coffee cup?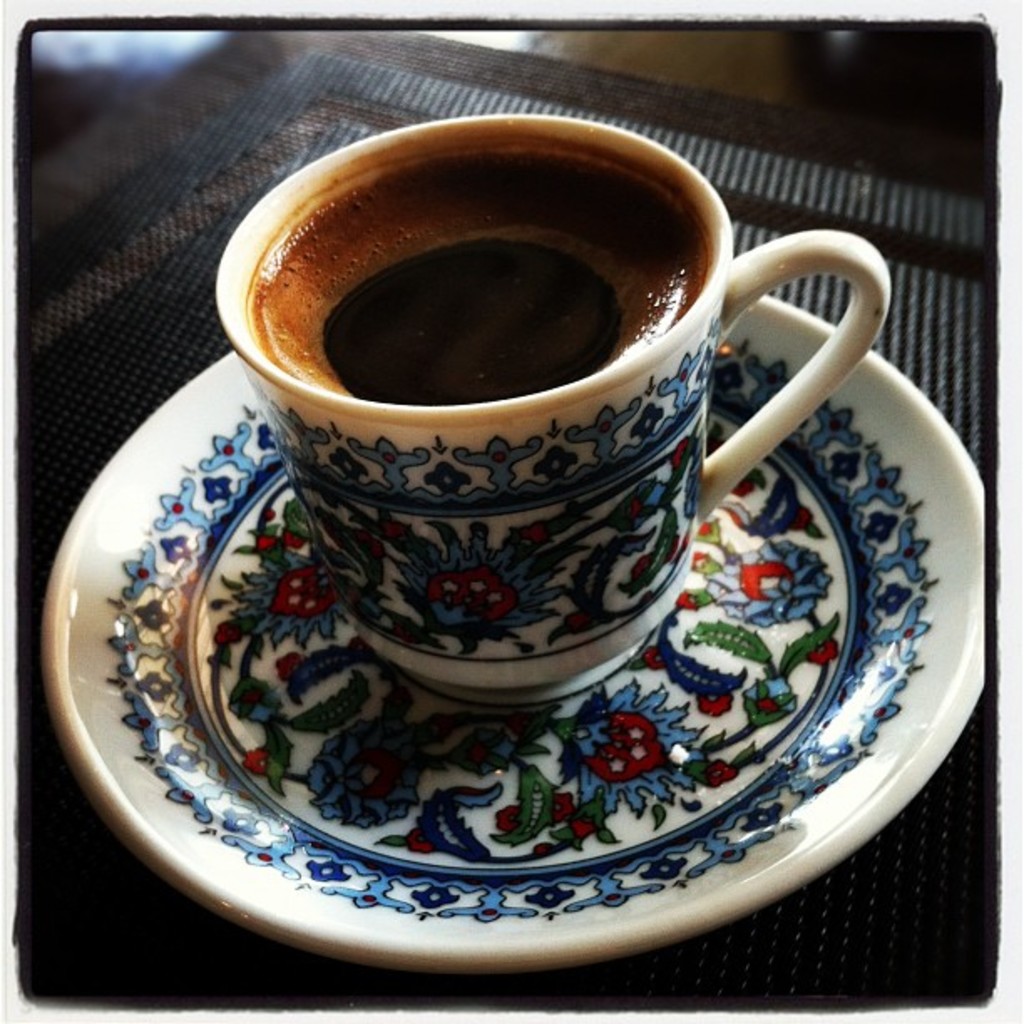
BBox(211, 109, 893, 693)
